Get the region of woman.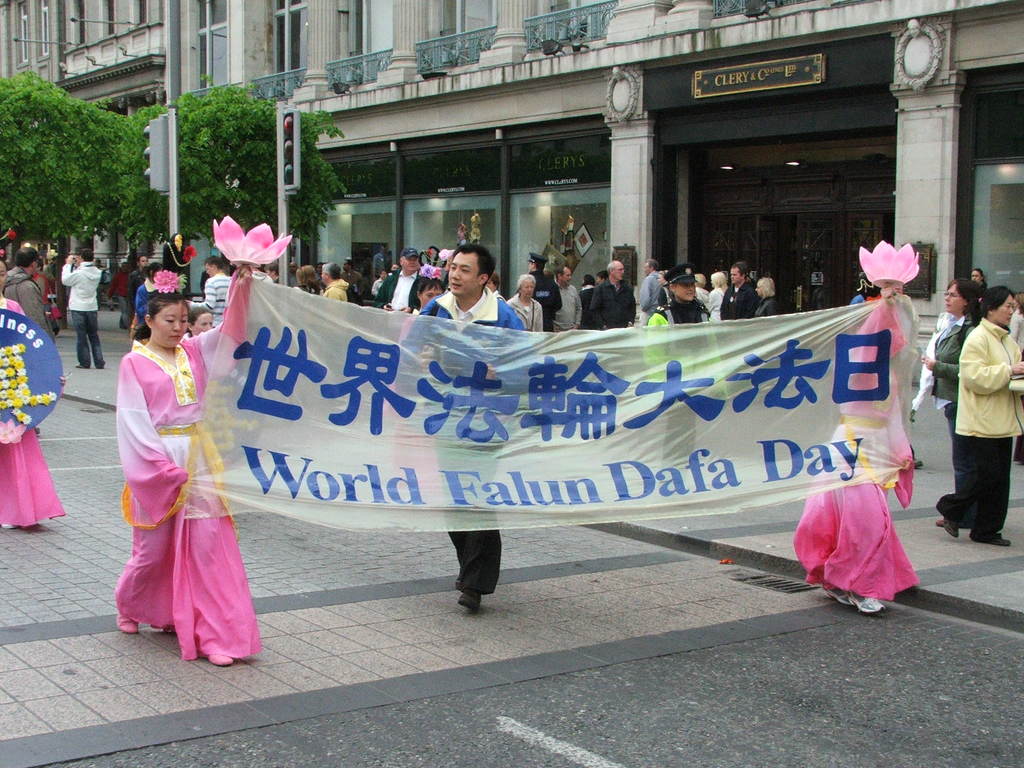
931 286 1023 543.
